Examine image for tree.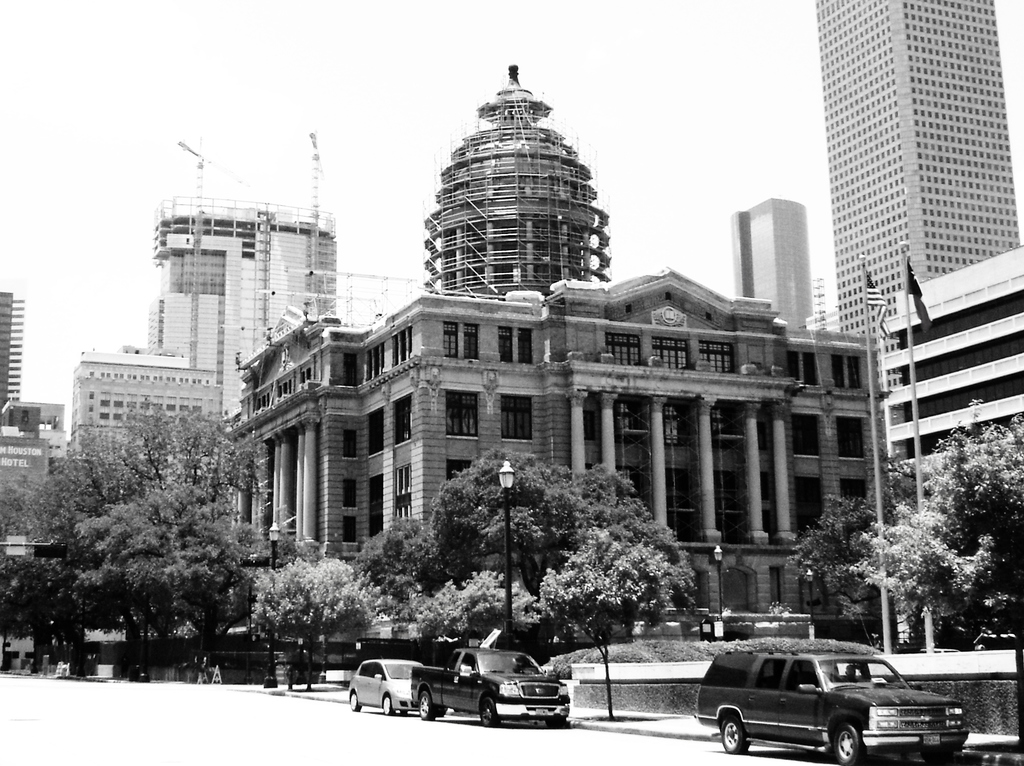
Examination result: <region>429, 442, 578, 661</region>.
